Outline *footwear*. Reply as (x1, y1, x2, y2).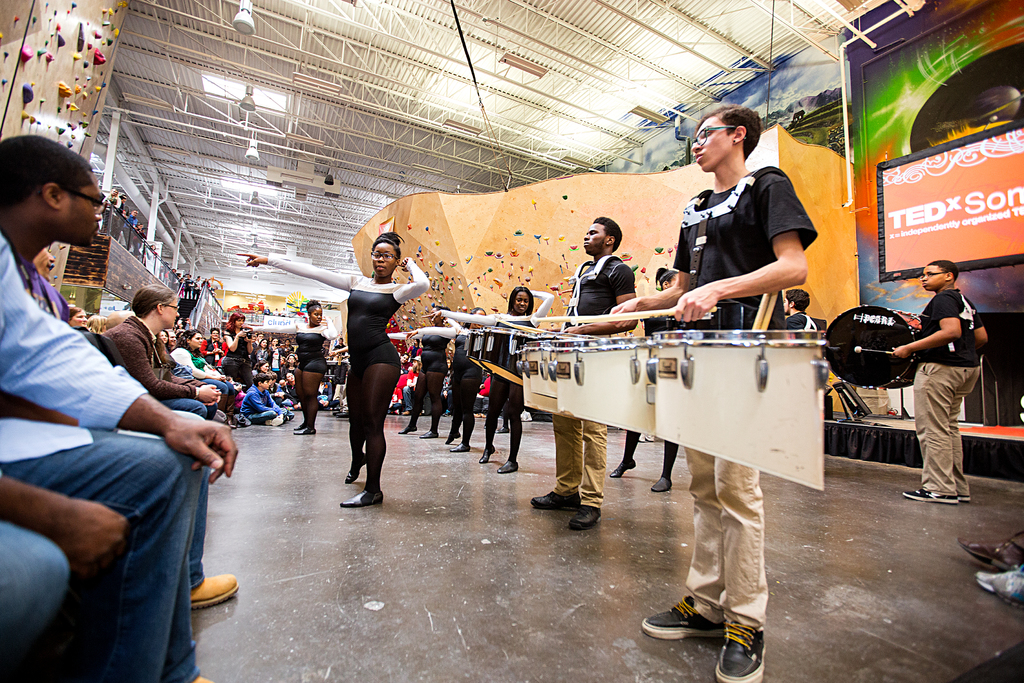
(497, 463, 520, 475).
